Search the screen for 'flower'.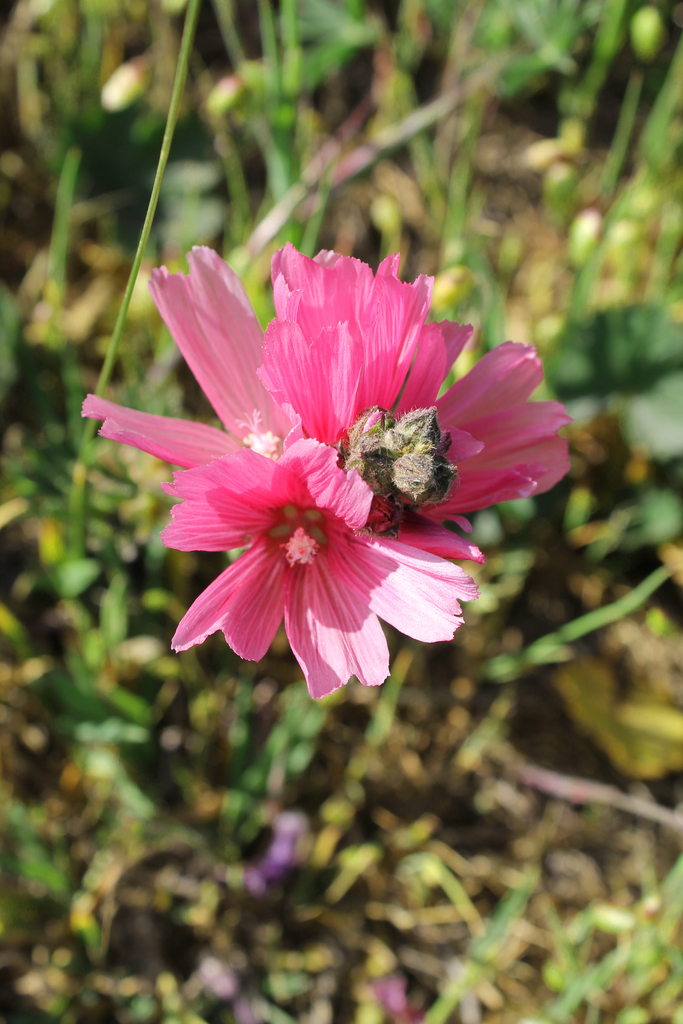
Found at 76, 239, 315, 481.
